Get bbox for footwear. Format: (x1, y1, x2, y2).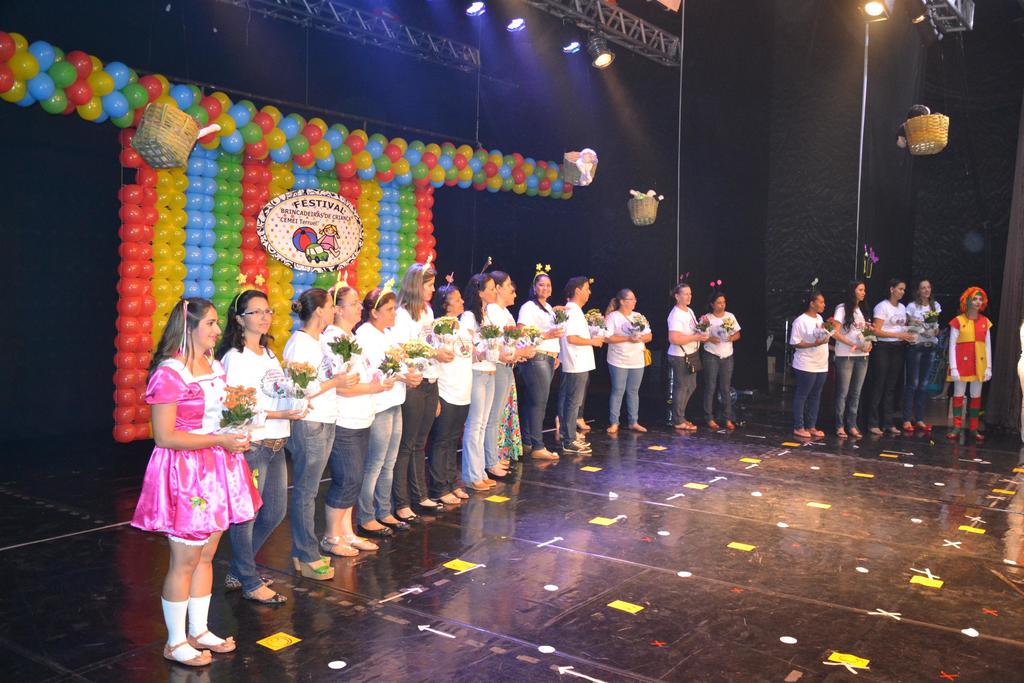
(230, 570, 276, 591).
